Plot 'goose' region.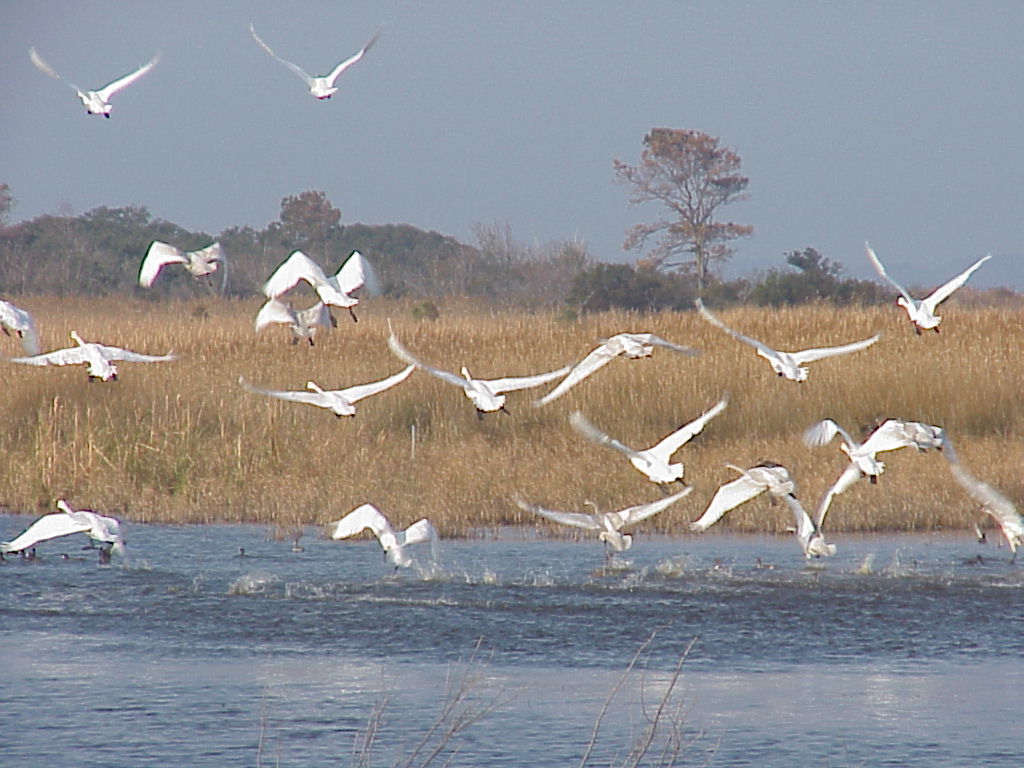
Plotted at rect(245, 360, 410, 422).
